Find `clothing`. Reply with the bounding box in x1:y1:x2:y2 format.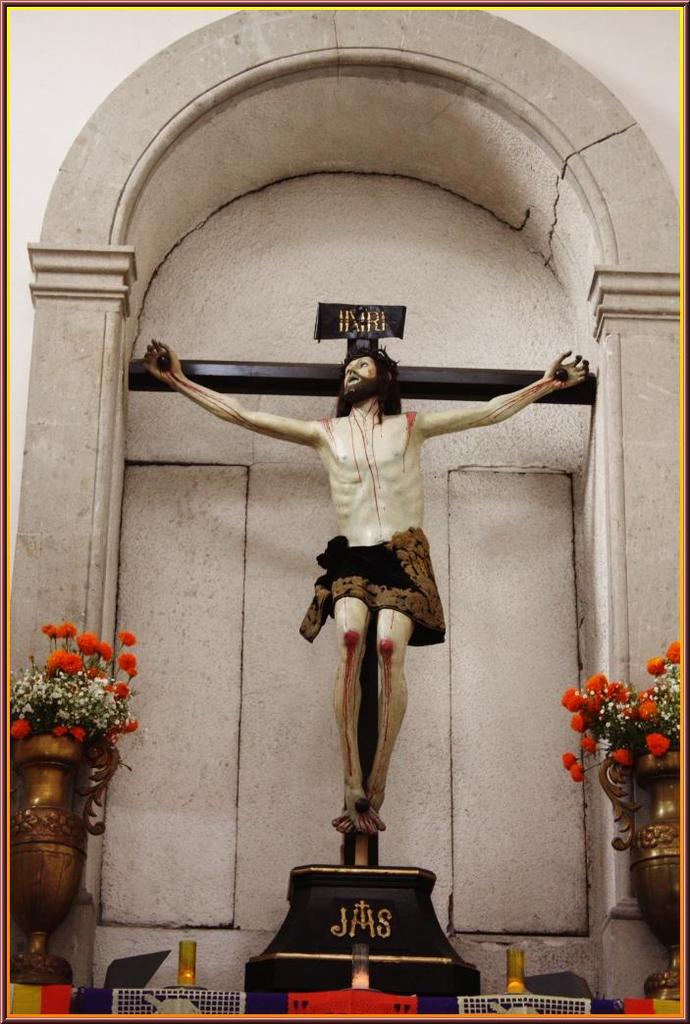
296:528:450:649.
